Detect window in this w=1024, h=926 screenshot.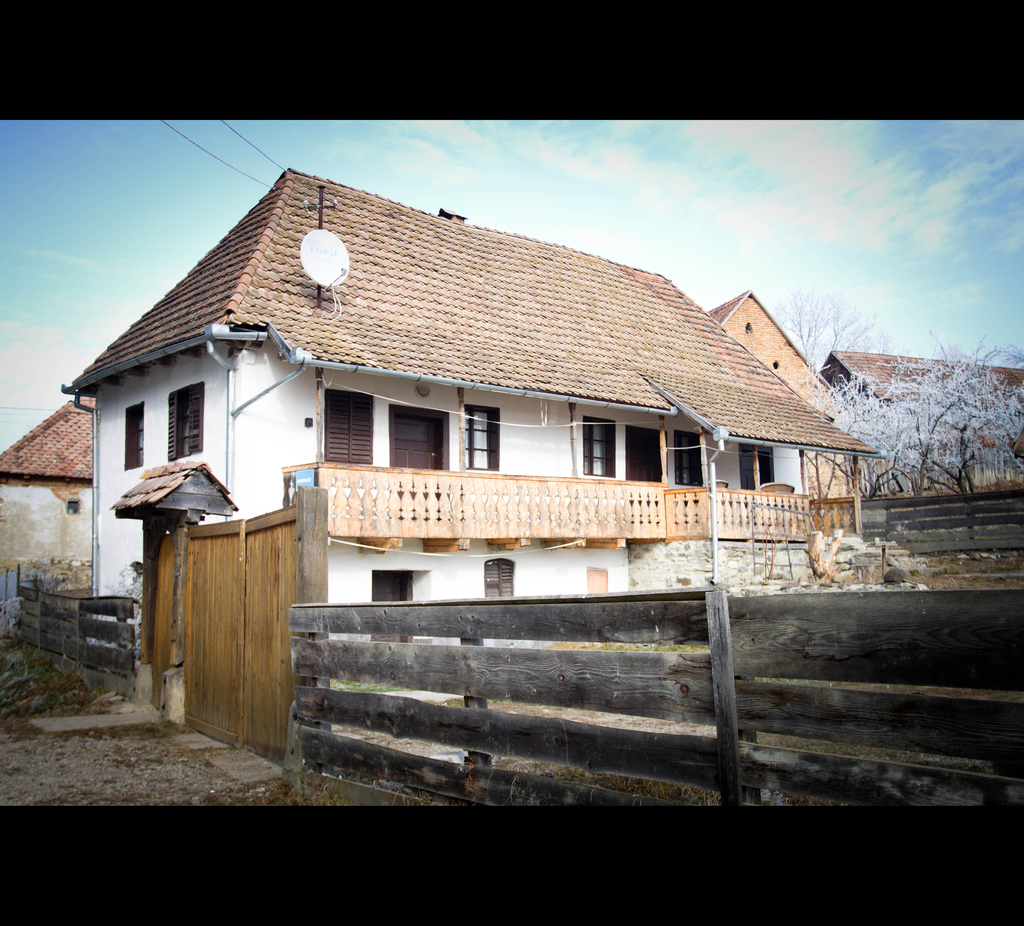
Detection: 120:402:148:467.
